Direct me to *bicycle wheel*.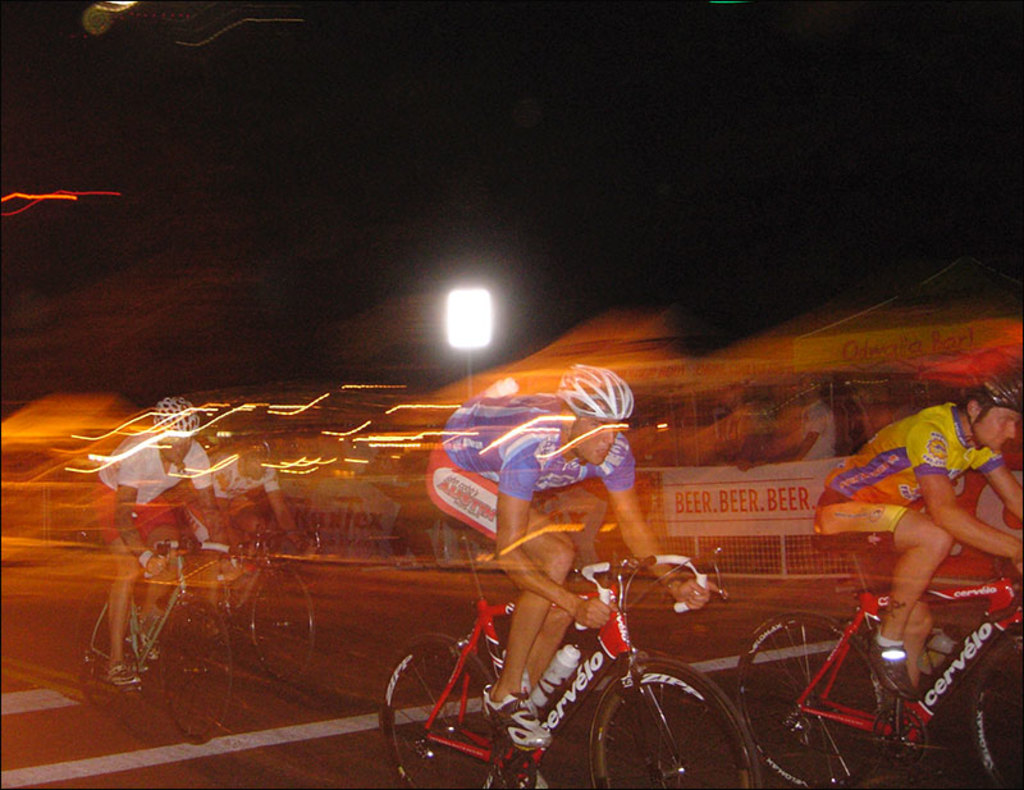
Direction: x1=586 y1=667 x2=771 y2=776.
